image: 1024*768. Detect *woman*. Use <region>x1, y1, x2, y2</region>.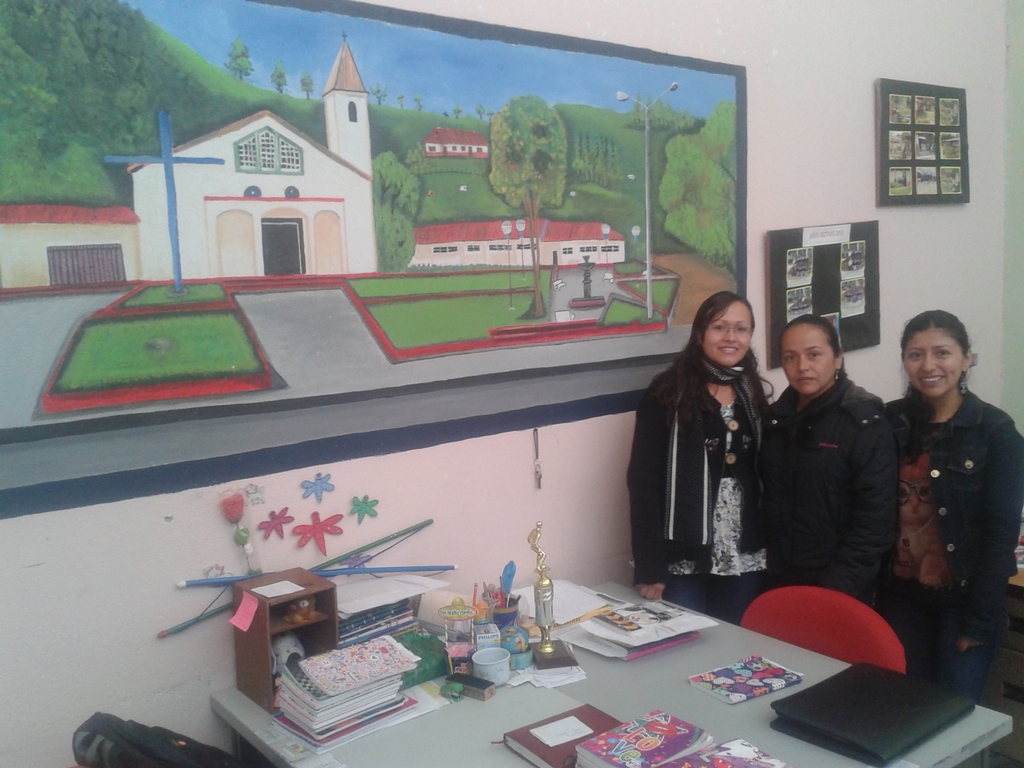
<region>625, 291, 772, 613</region>.
